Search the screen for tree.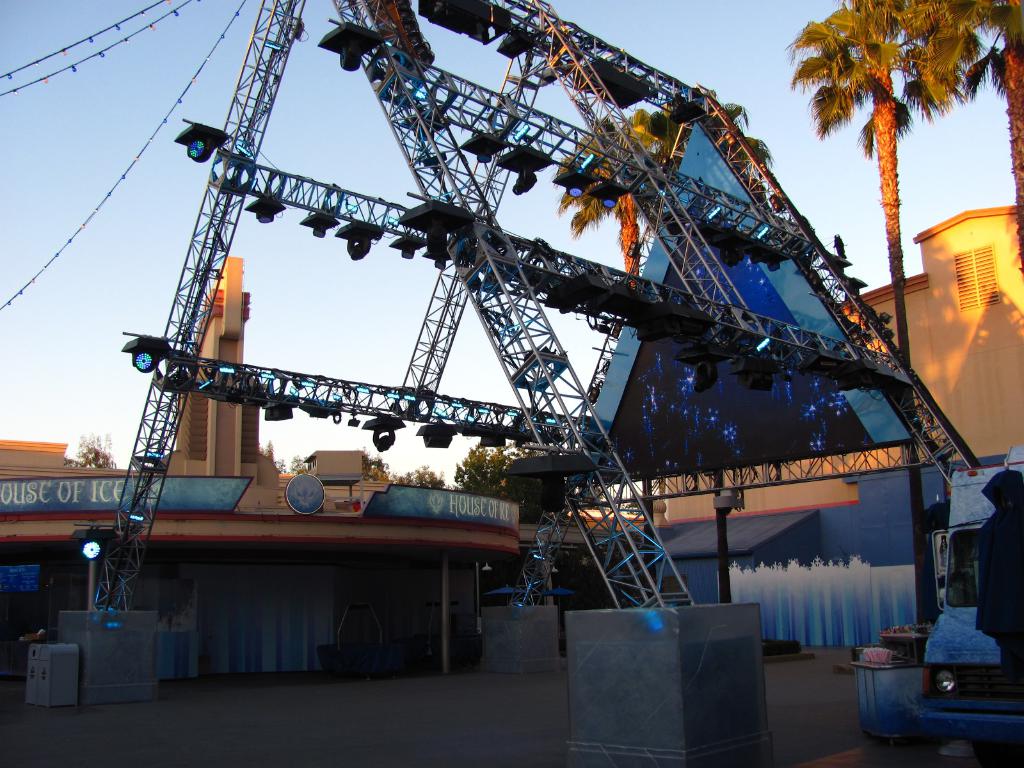
Found at l=551, t=106, r=675, b=292.
